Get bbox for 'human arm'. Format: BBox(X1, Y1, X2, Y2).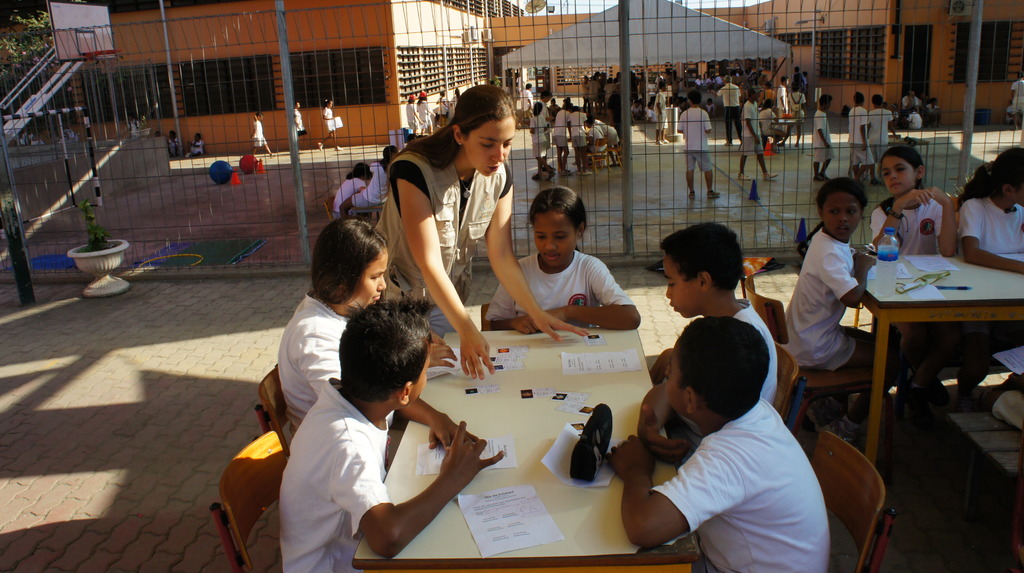
BBox(602, 432, 762, 545).
